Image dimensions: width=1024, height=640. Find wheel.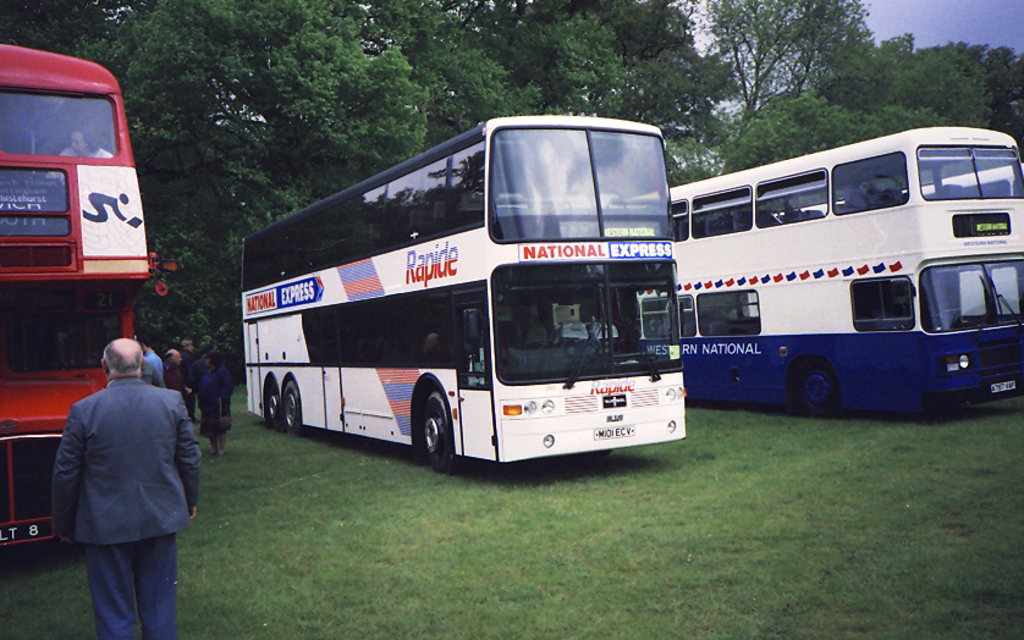
(left=799, top=364, right=836, bottom=418).
